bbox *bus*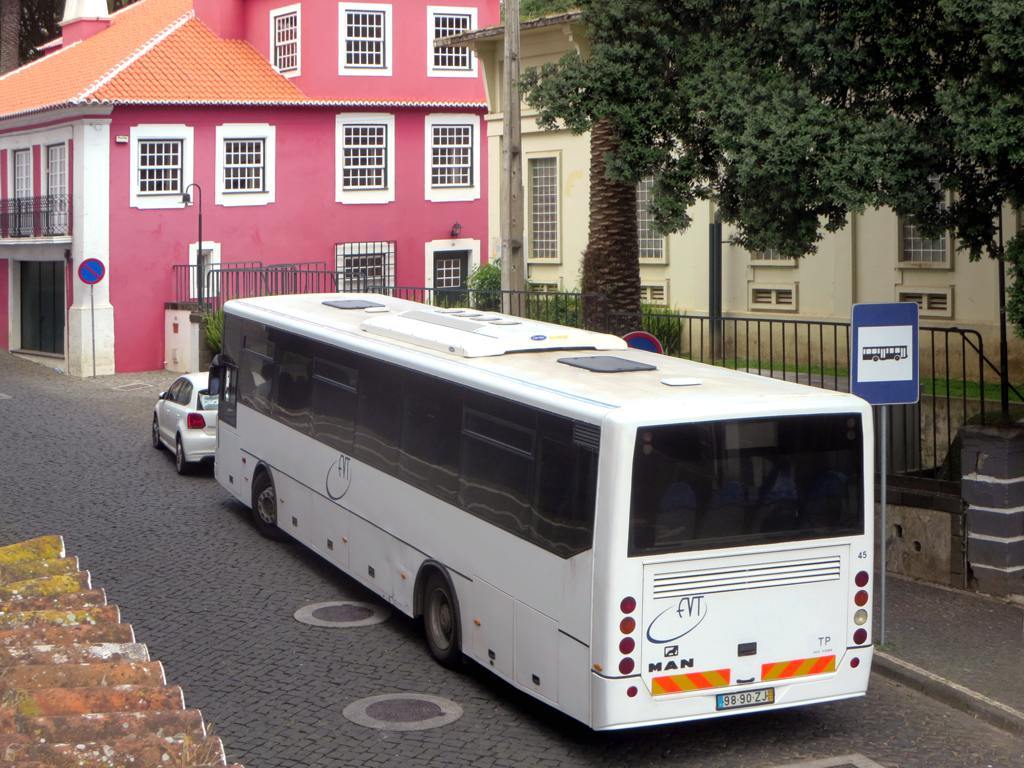
<region>204, 282, 876, 738</region>
